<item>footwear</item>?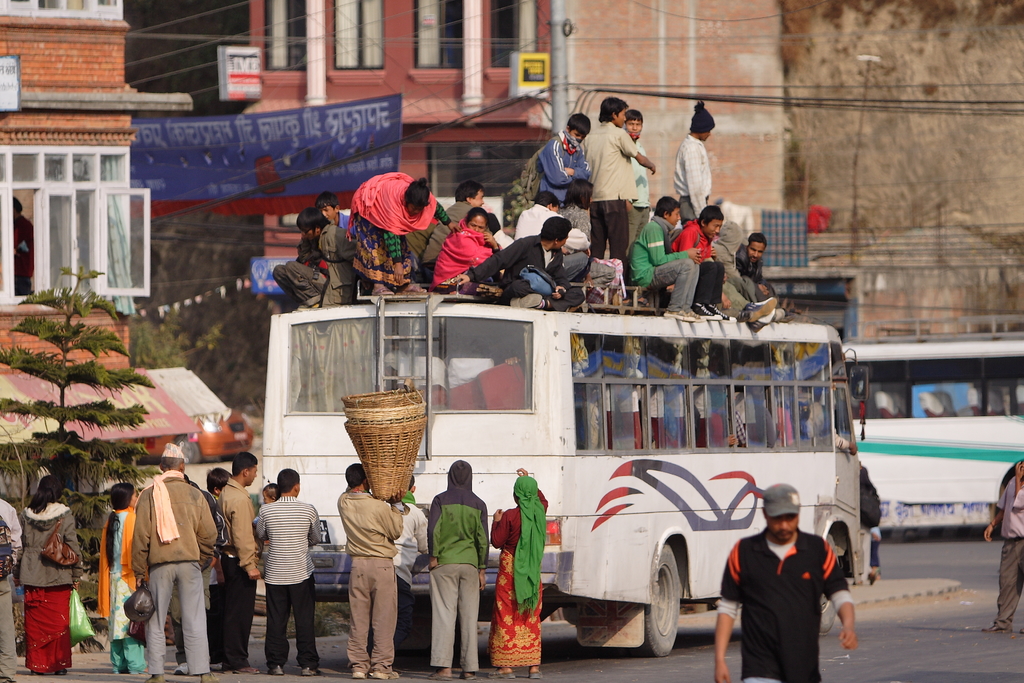
x1=509 y1=293 x2=543 y2=312
